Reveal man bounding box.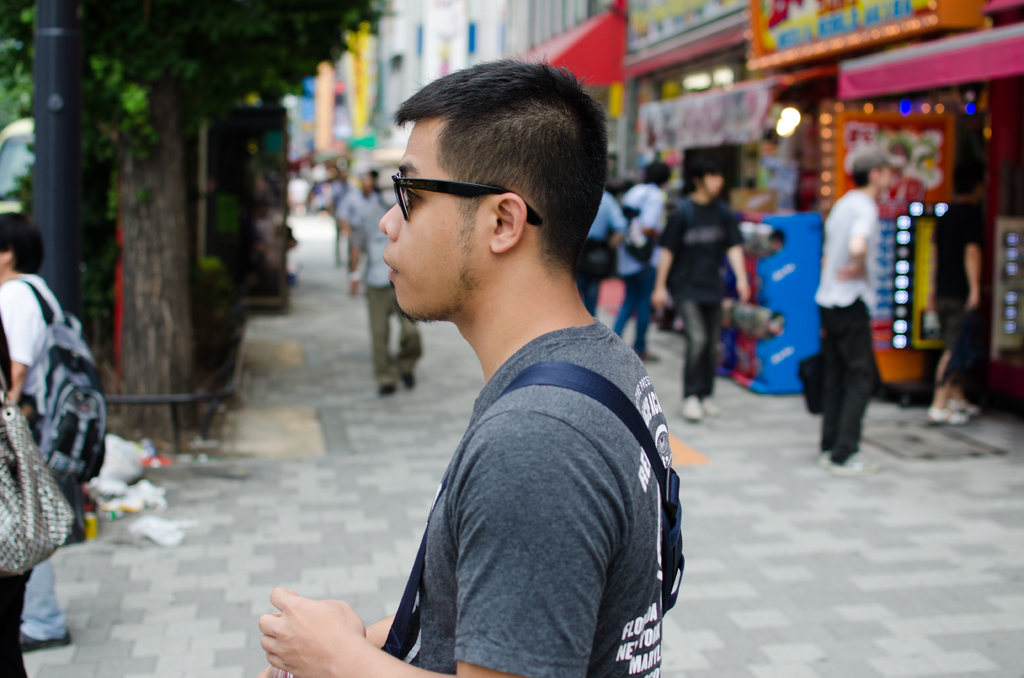
Revealed: pyautogui.locateOnScreen(671, 151, 750, 408).
